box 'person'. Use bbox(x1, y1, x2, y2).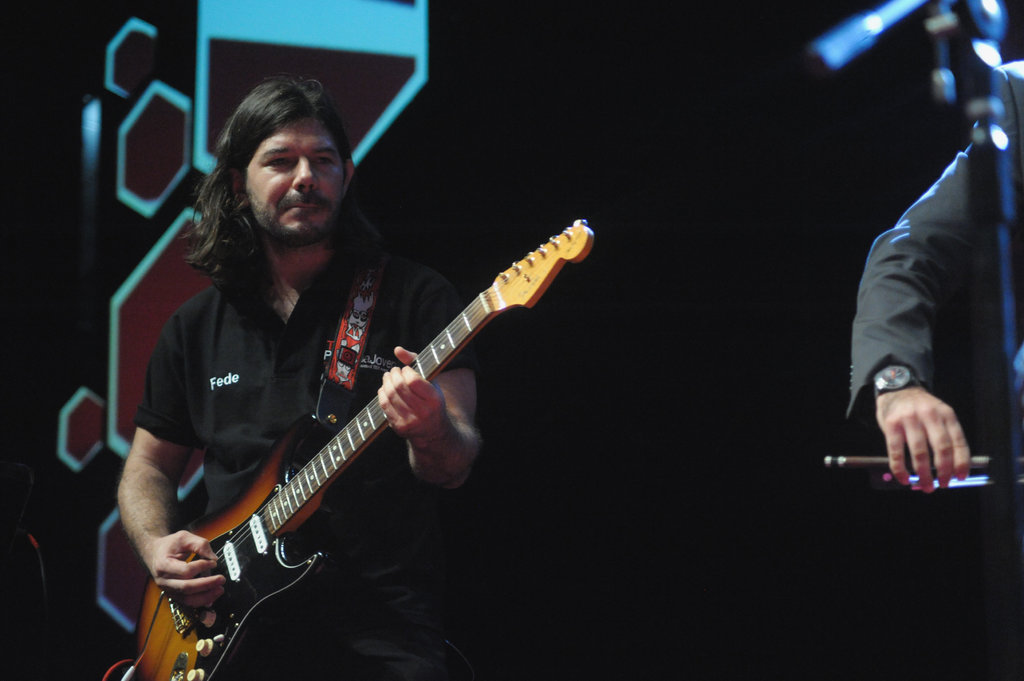
bbox(147, 74, 570, 680).
